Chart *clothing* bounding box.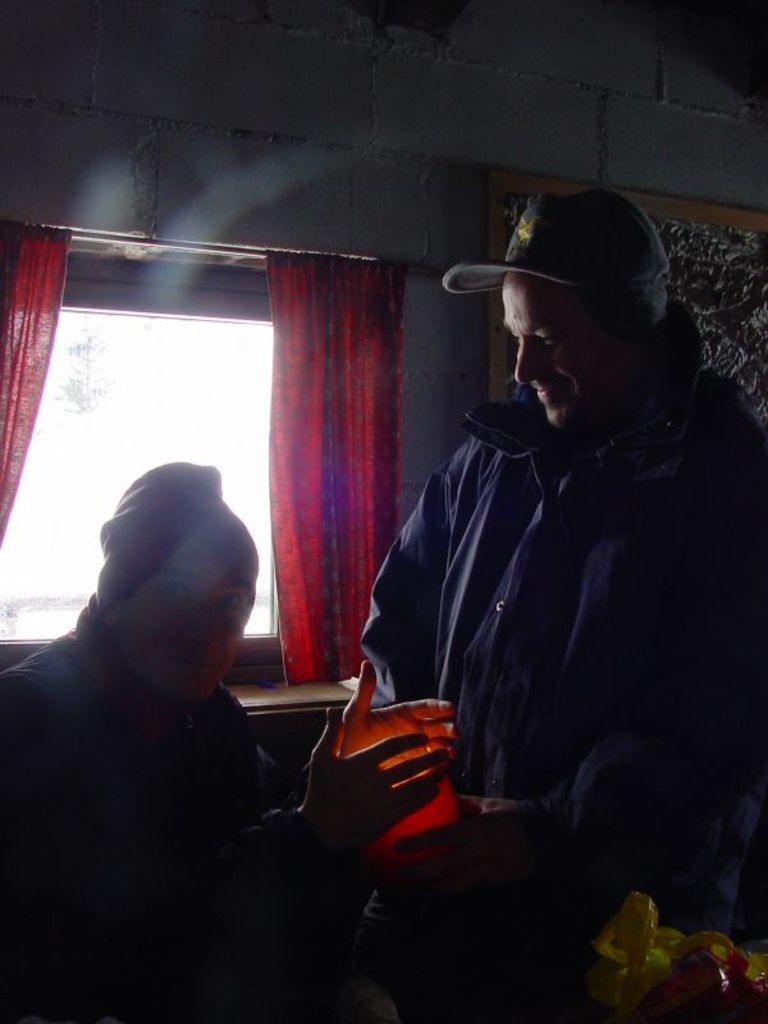
Charted: detection(358, 310, 728, 916).
